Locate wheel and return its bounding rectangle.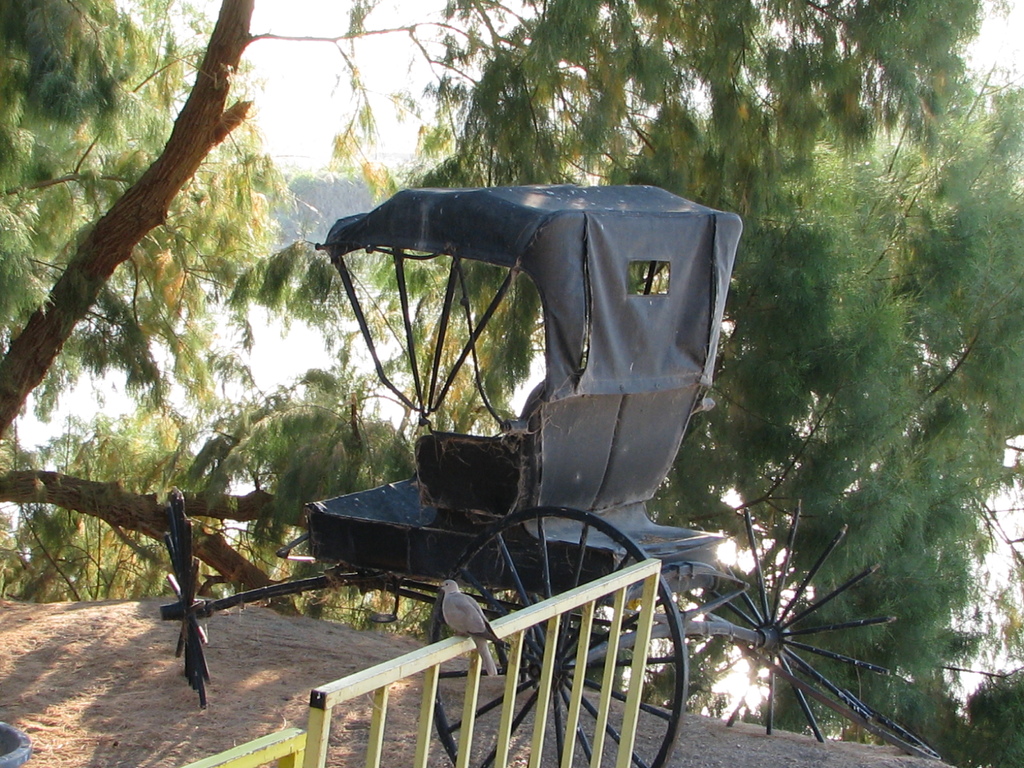
427, 502, 691, 767.
